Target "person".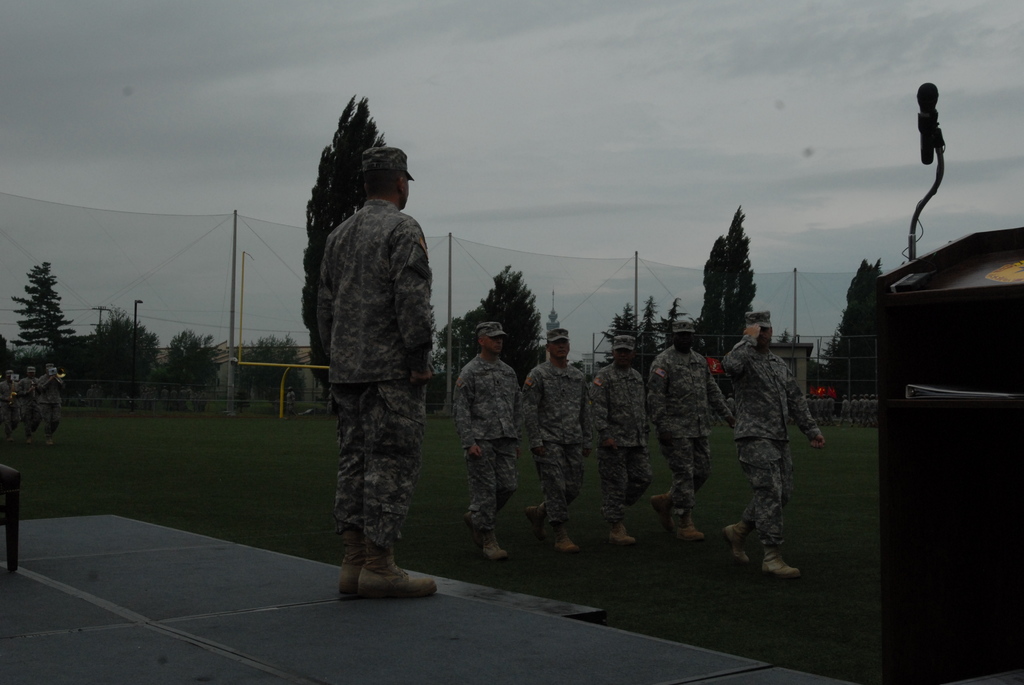
Target region: [left=584, top=328, right=648, bottom=542].
